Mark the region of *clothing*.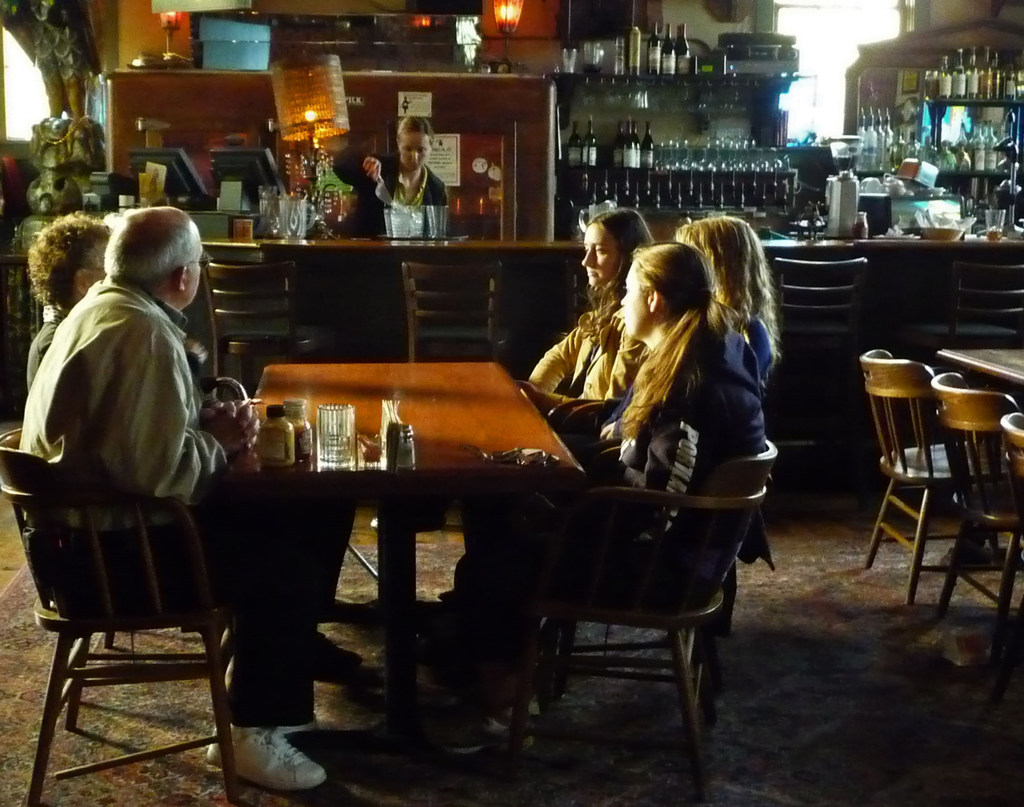
Region: {"x1": 349, "y1": 145, "x2": 445, "y2": 240}.
